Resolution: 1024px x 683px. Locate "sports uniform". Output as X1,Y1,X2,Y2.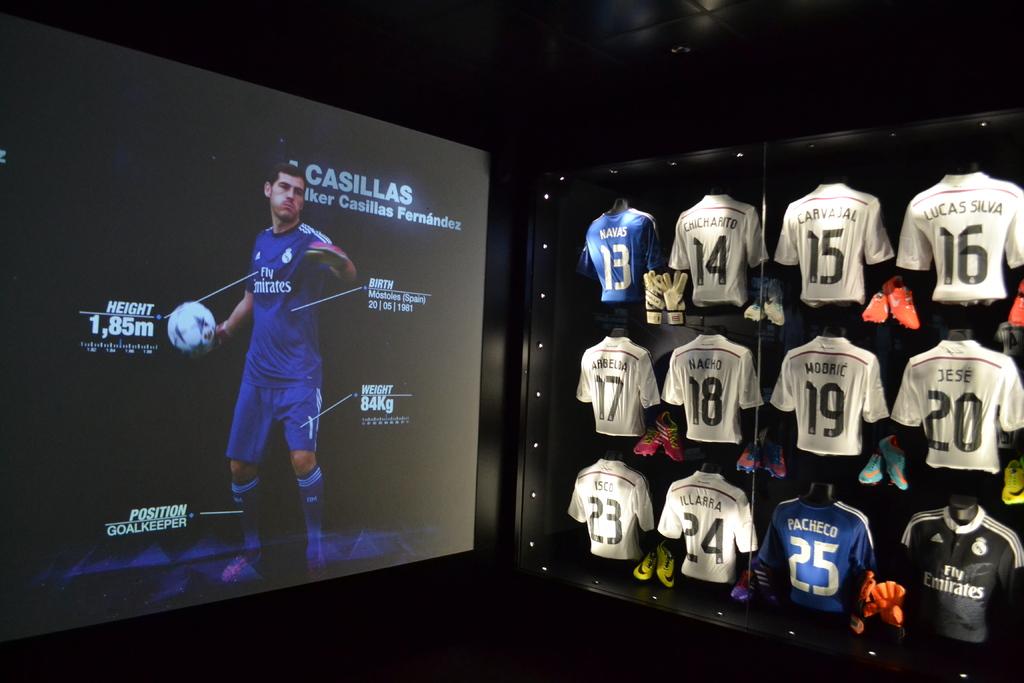
889,168,1023,313.
